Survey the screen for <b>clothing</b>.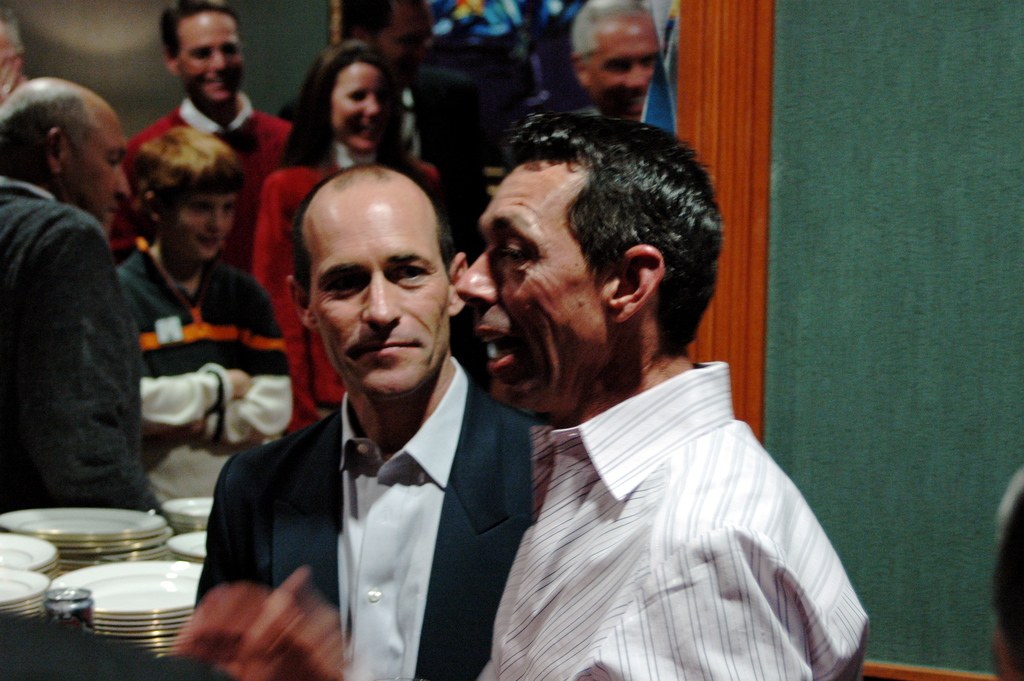
Survey found: detection(115, 96, 292, 274).
